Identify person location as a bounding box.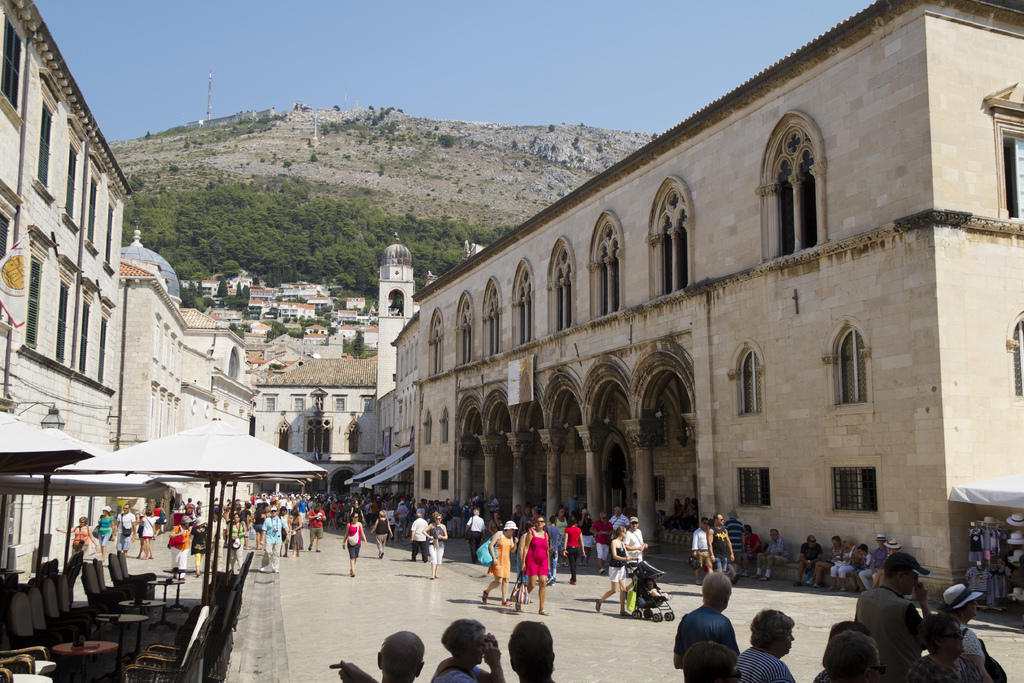
(427, 511, 448, 579).
